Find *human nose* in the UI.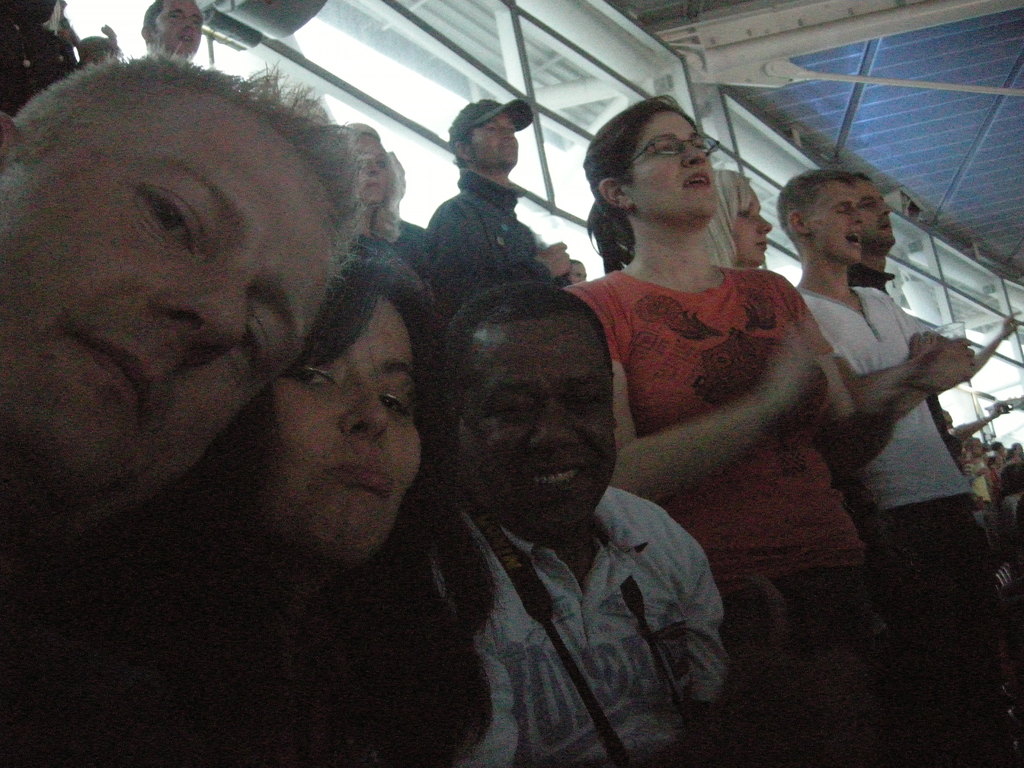
UI element at [534,396,580,455].
